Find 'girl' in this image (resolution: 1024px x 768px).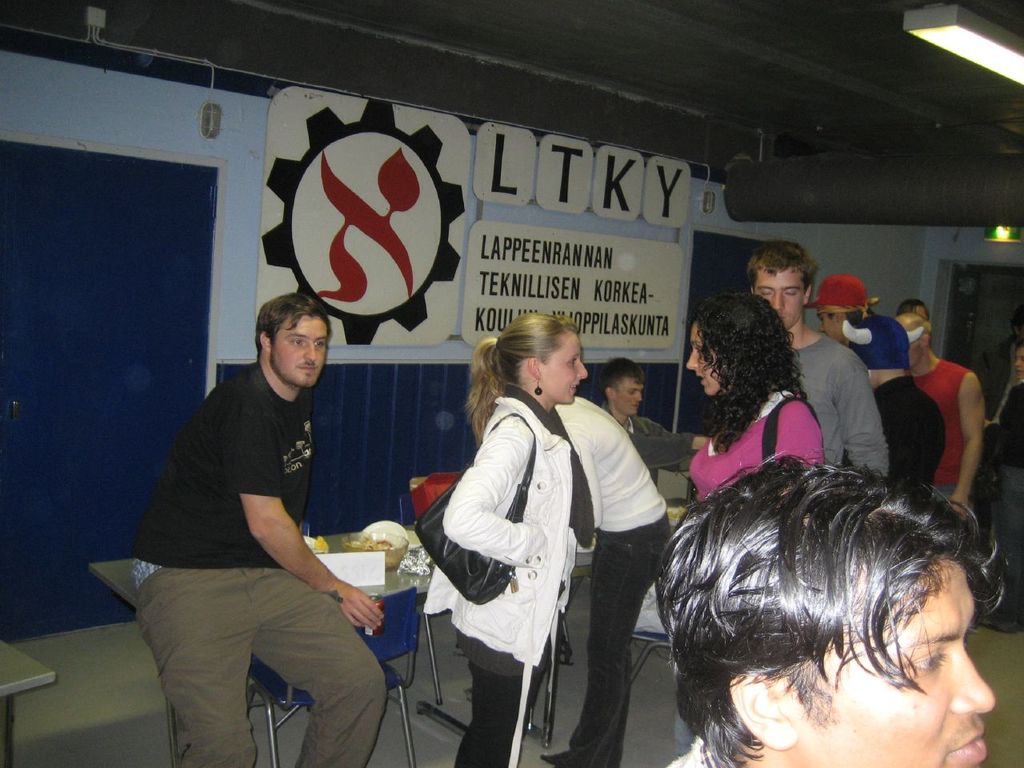
region(423, 315, 595, 767).
